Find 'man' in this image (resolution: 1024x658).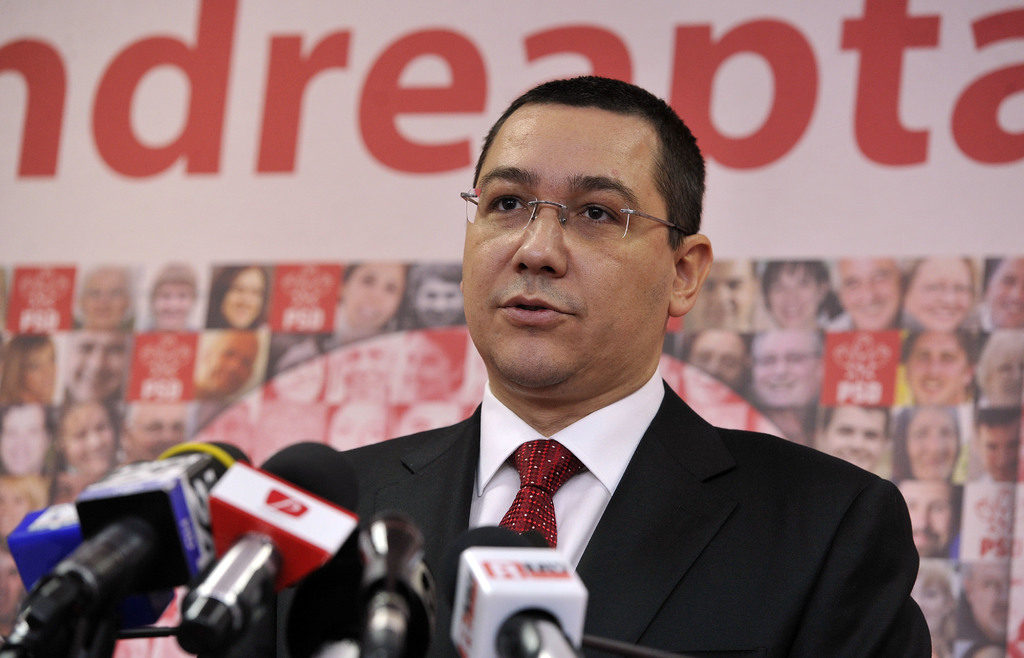
831, 253, 911, 328.
